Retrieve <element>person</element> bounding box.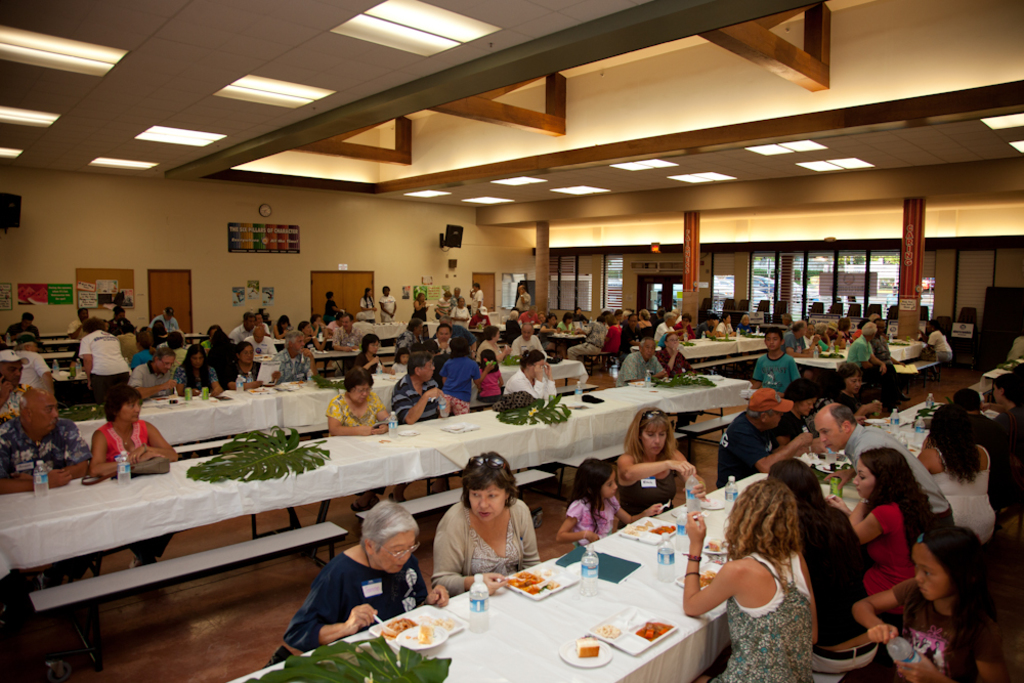
Bounding box: bbox=[274, 499, 436, 665].
